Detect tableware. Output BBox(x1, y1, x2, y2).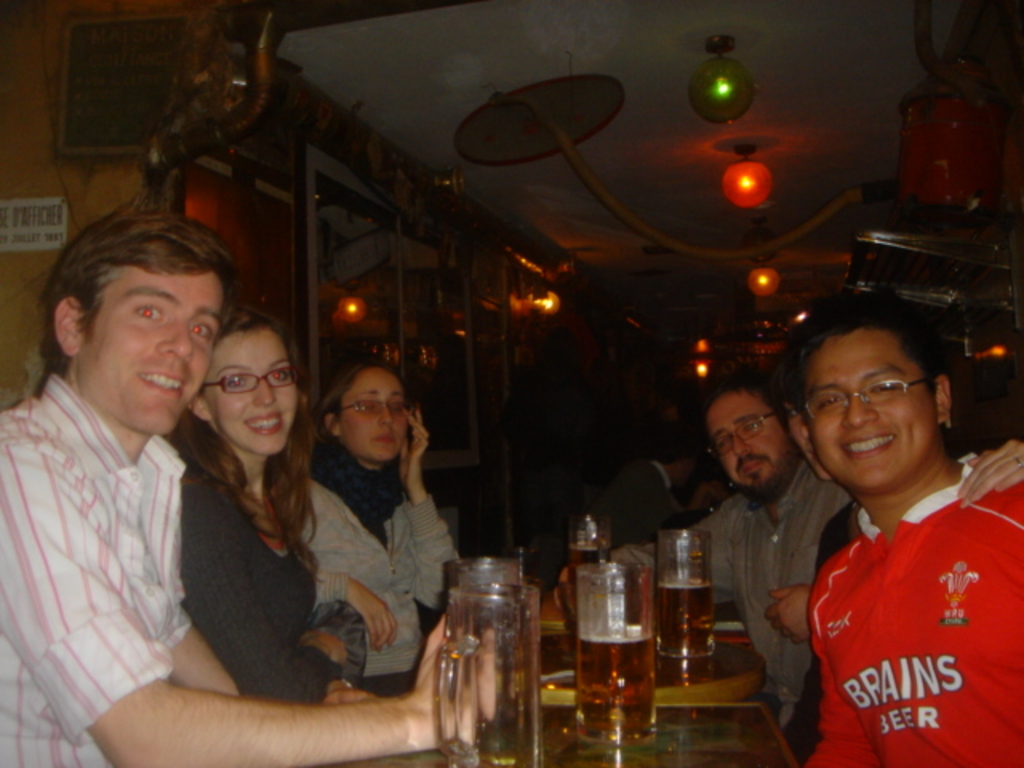
BBox(643, 526, 738, 661).
